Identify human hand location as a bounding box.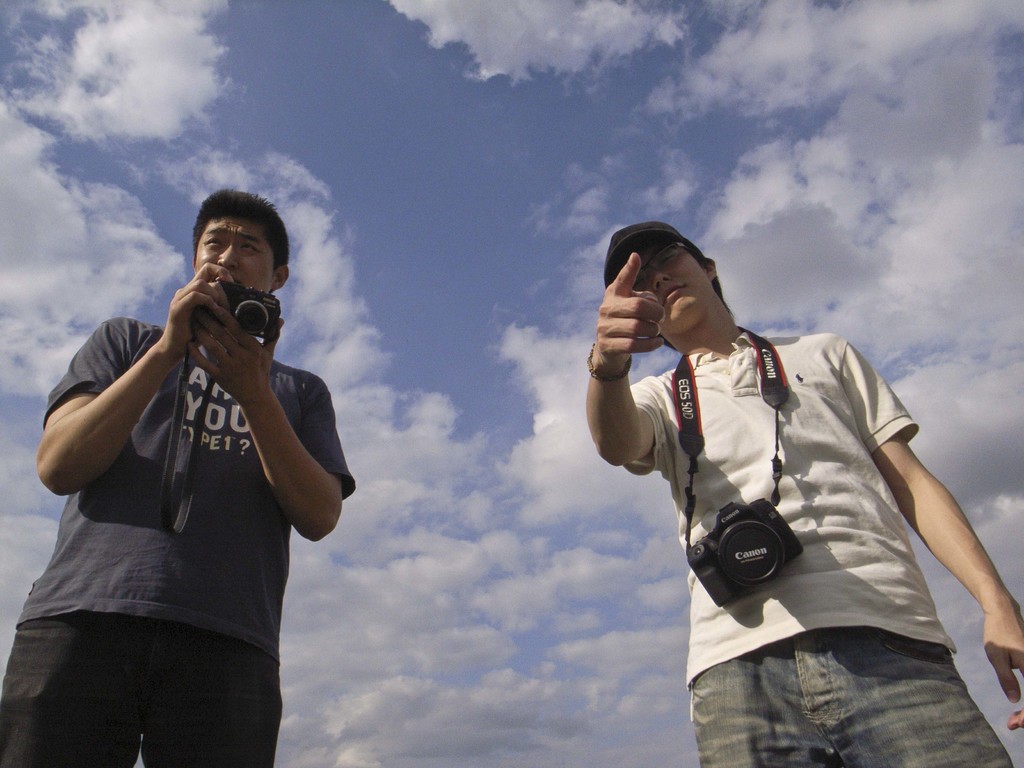
select_region(163, 261, 234, 358).
